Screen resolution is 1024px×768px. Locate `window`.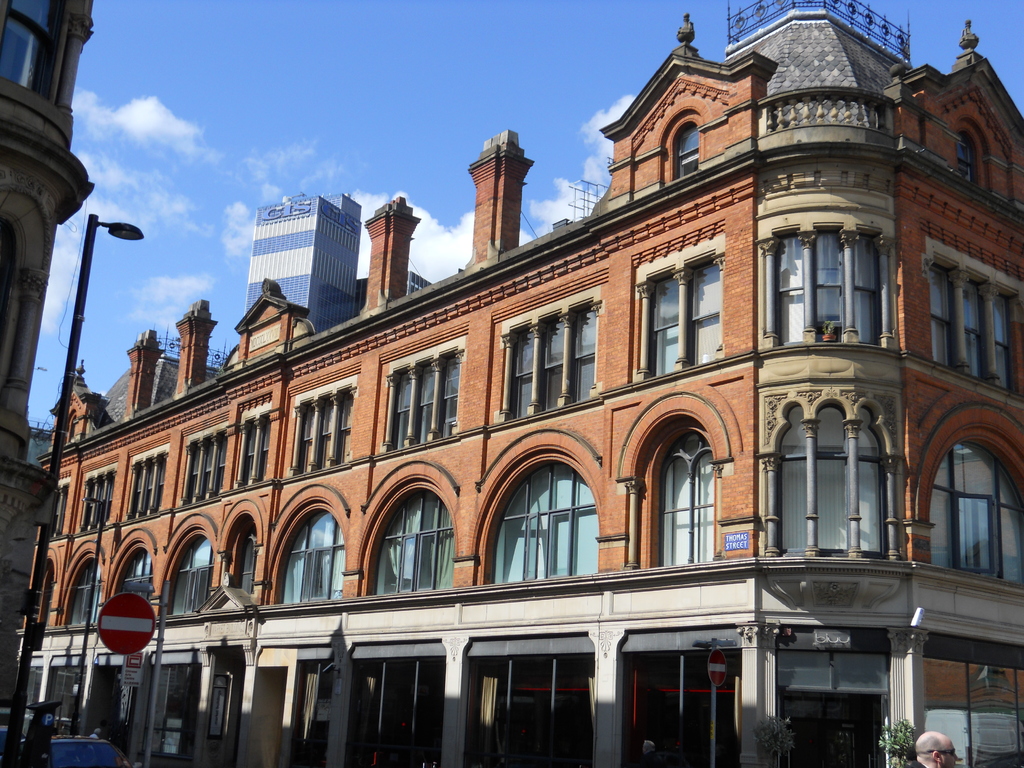
bbox=[20, 564, 54, 628].
